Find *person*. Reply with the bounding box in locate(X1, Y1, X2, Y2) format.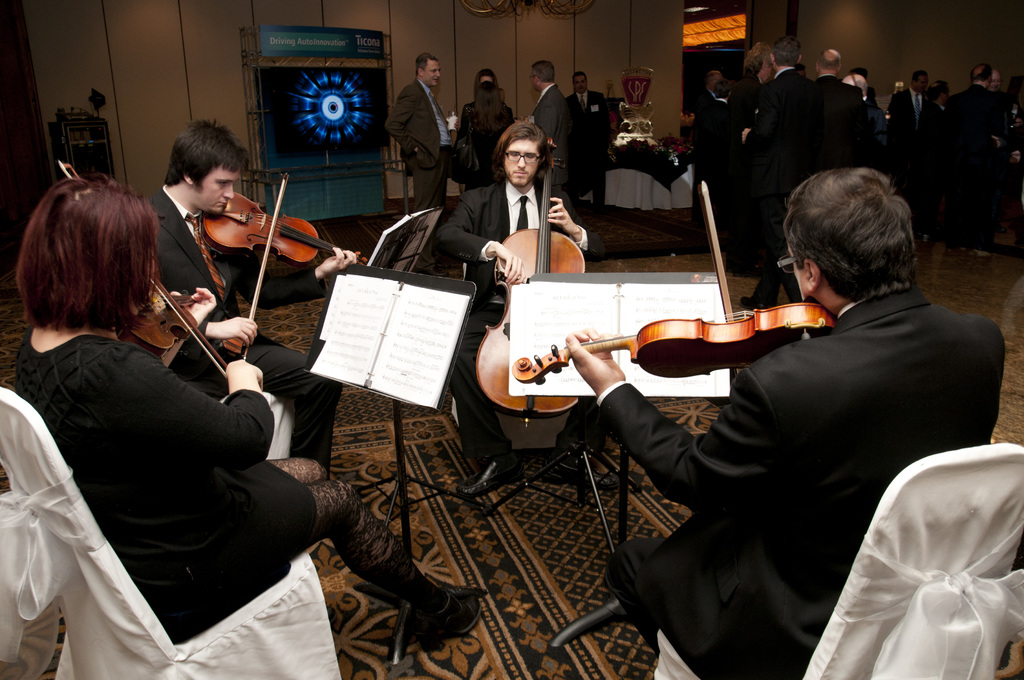
locate(0, 171, 486, 647).
